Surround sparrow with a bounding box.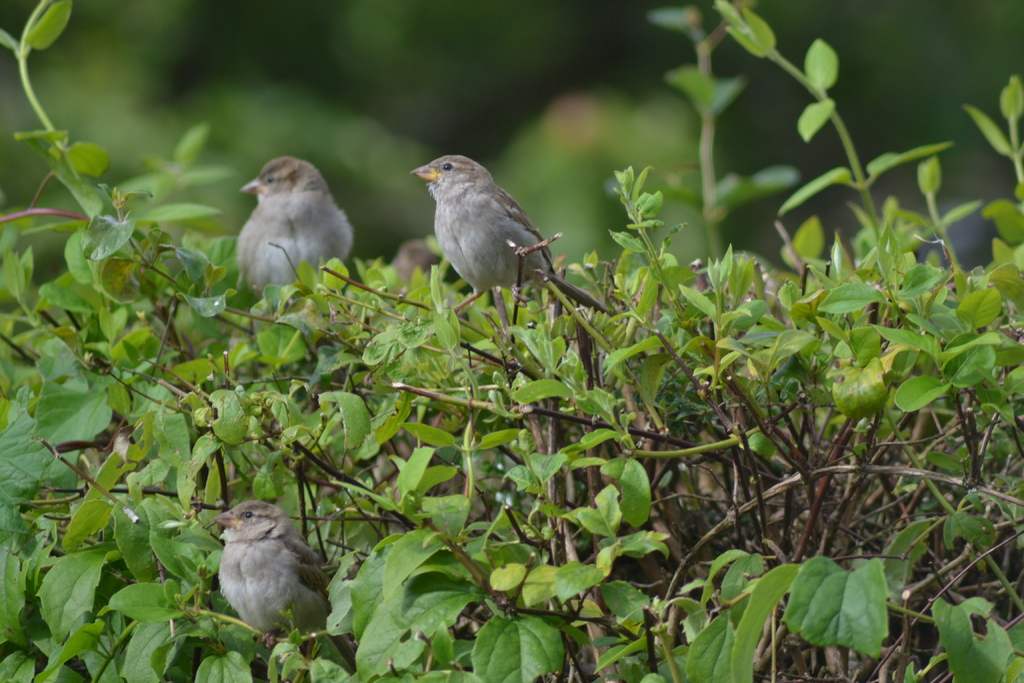
[left=239, top=155, right=352, bottom=292].
